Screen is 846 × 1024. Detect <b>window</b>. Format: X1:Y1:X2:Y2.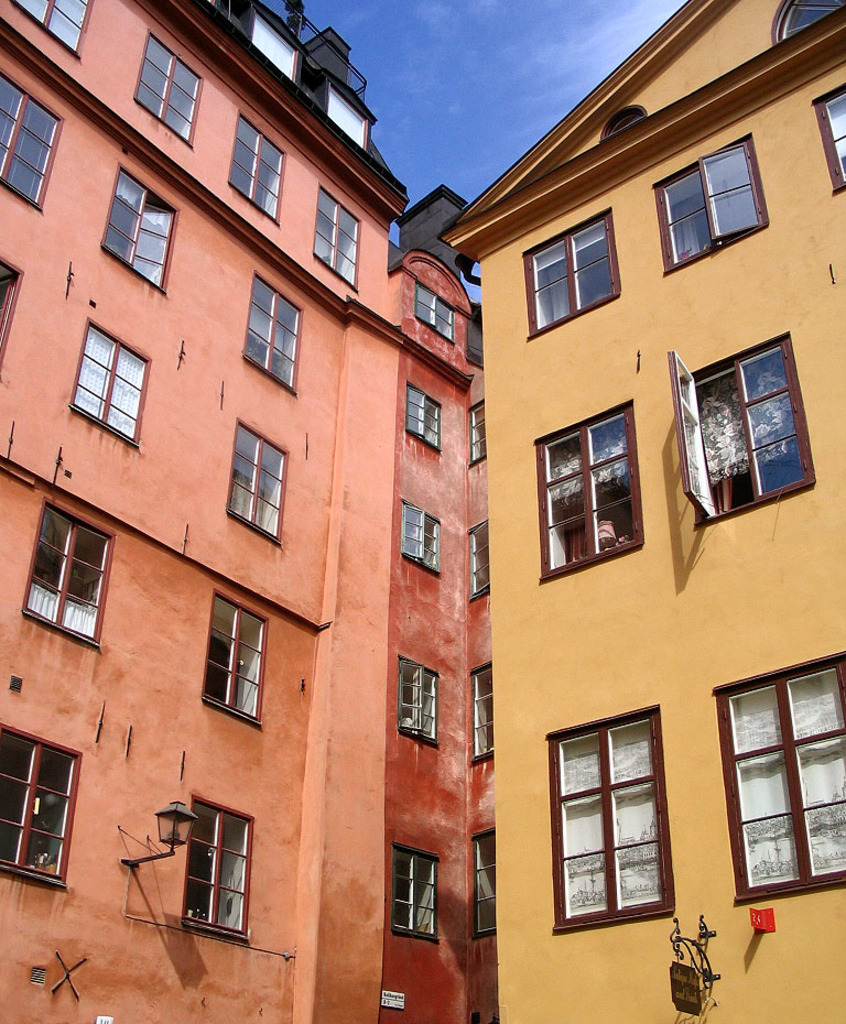
470:404:481:461.
